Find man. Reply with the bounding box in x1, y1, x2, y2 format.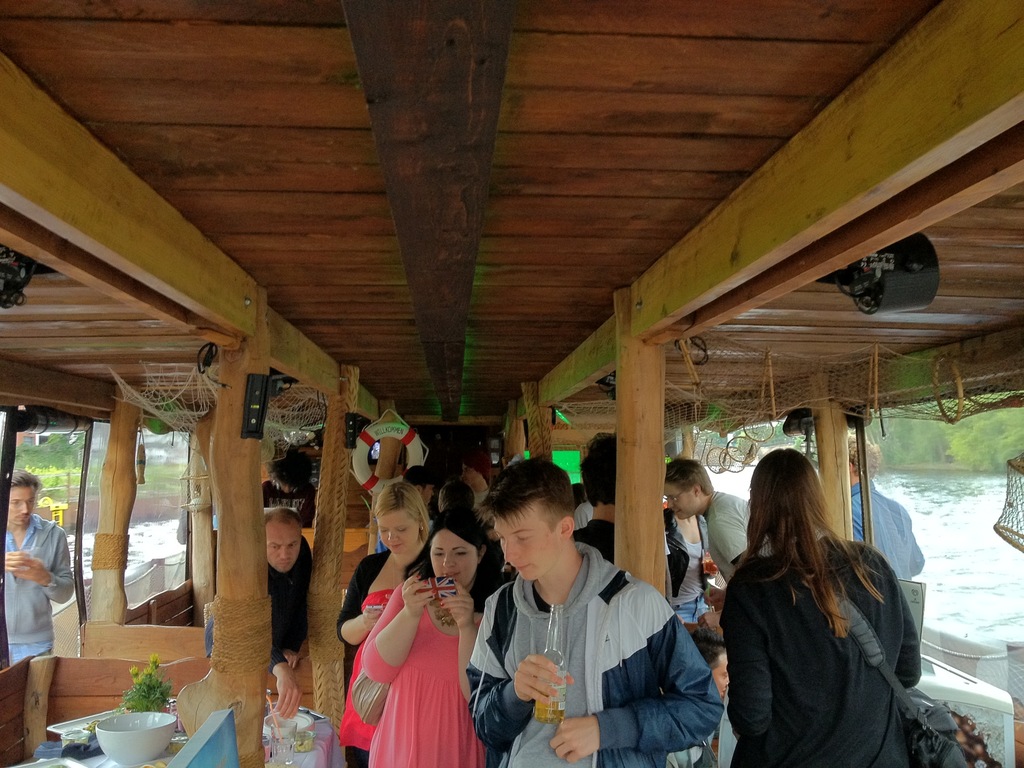
567, 427, 670, 594.
